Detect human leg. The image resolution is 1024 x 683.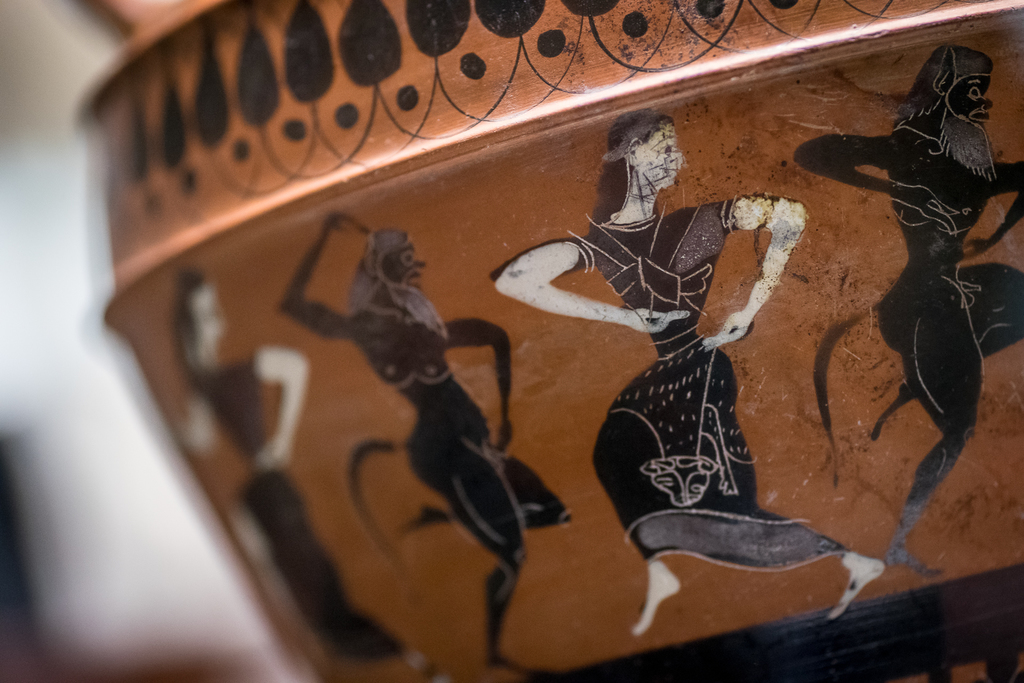
left=868, top=259, right=1023, bottom=441.
